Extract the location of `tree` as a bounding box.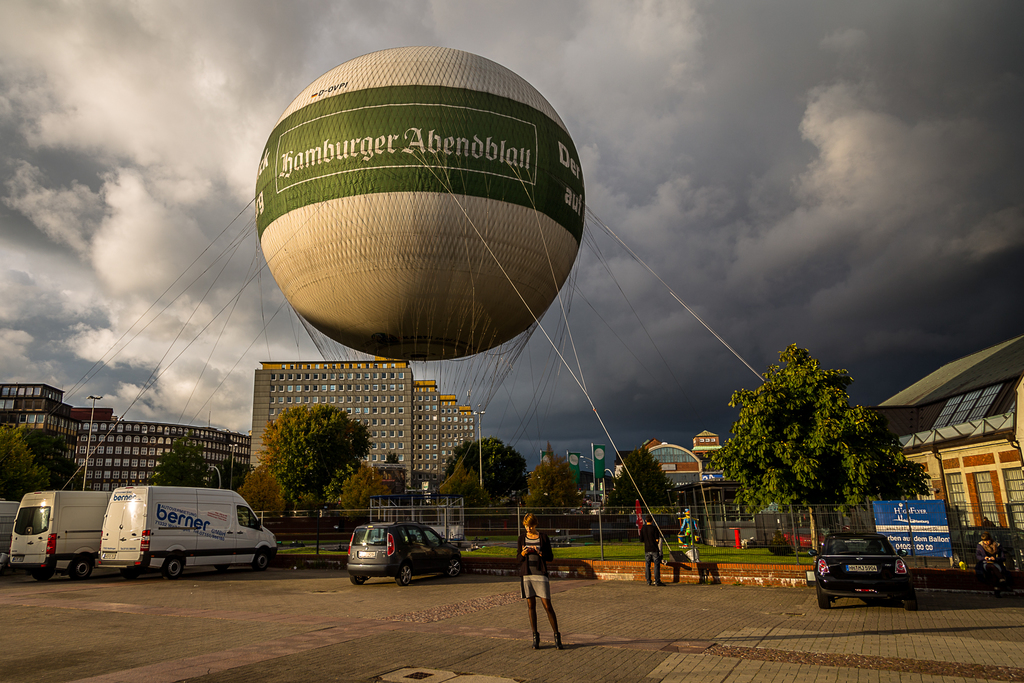
<bbox>431, 457, 486, 514</bbox>.
